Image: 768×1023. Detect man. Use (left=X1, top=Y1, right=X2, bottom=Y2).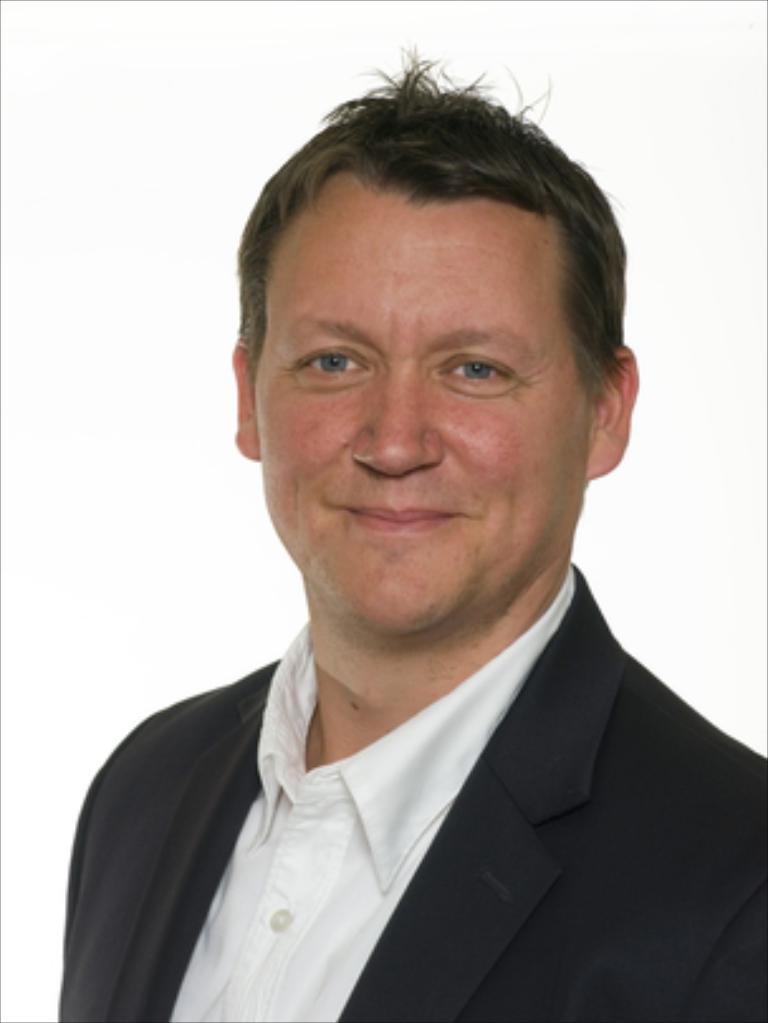
(left=35, top=93, right=765, bottom=1008).
